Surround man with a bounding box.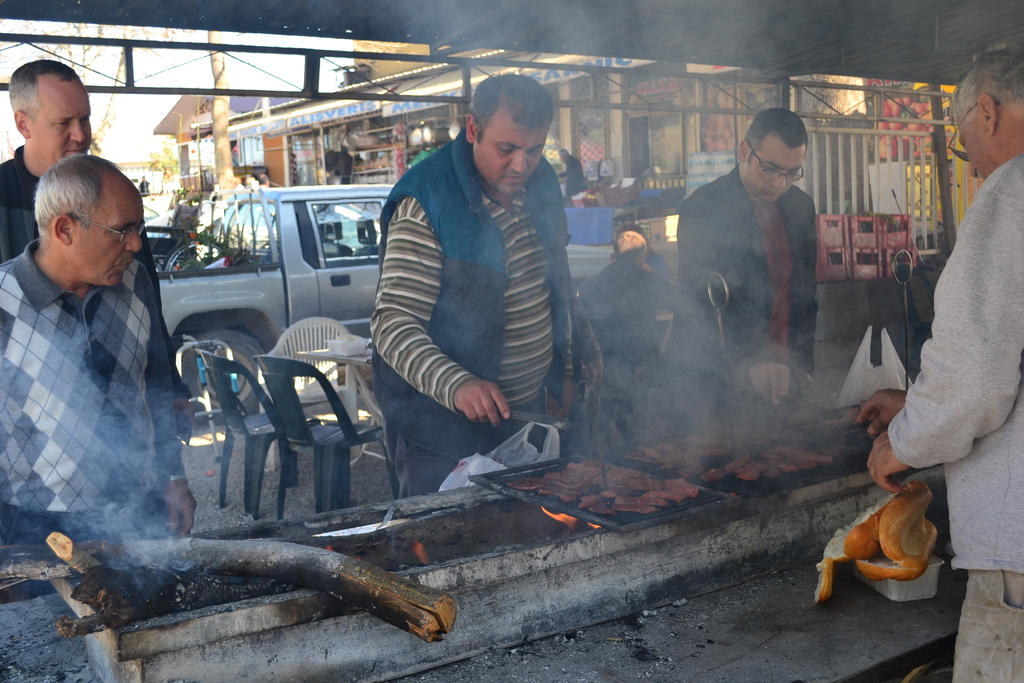
pyautogui.locateOnScreen(0, 60, 193, 413).
